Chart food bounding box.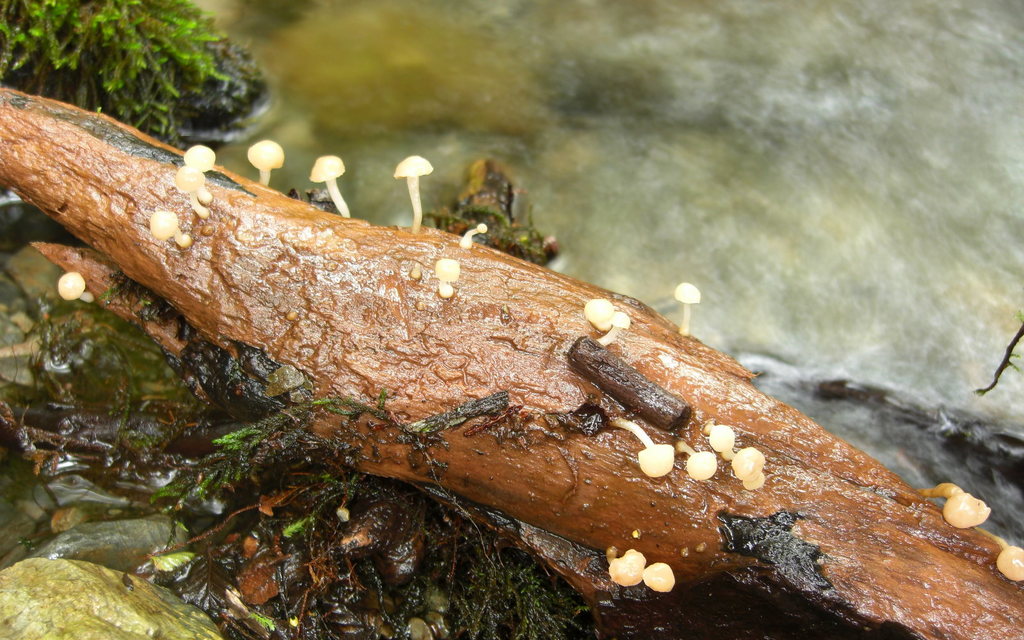
Charted: 316/147/351/220.
